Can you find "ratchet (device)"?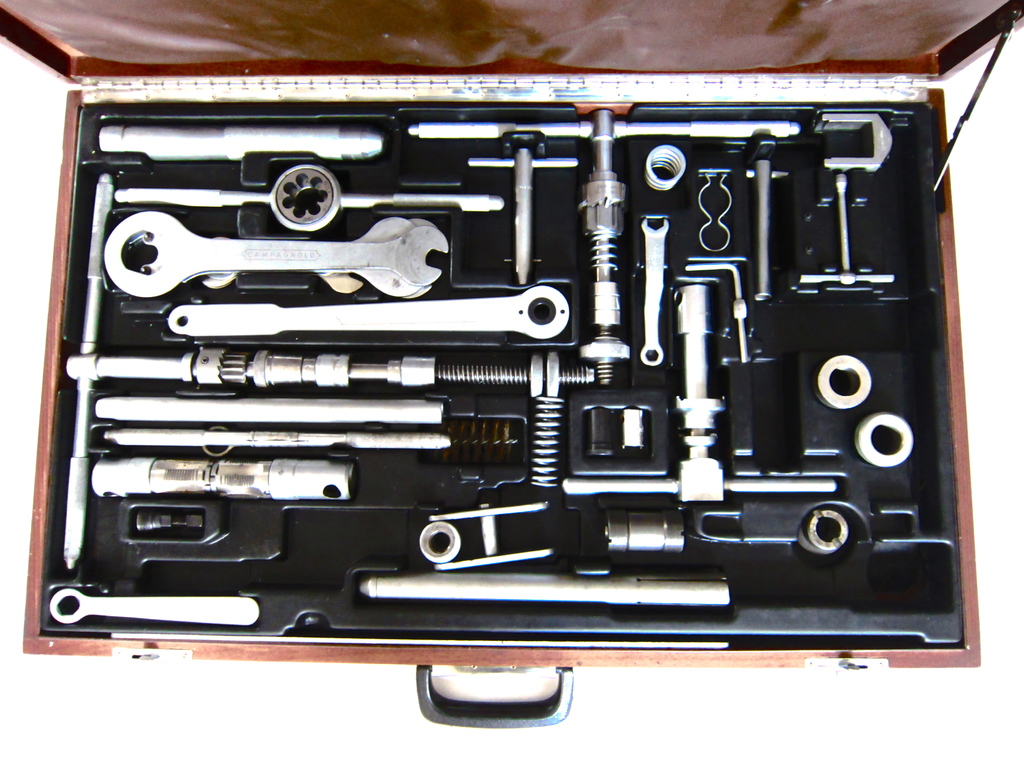
Yes, bounding box: left=559, top=280, right=844, bottom=507.
